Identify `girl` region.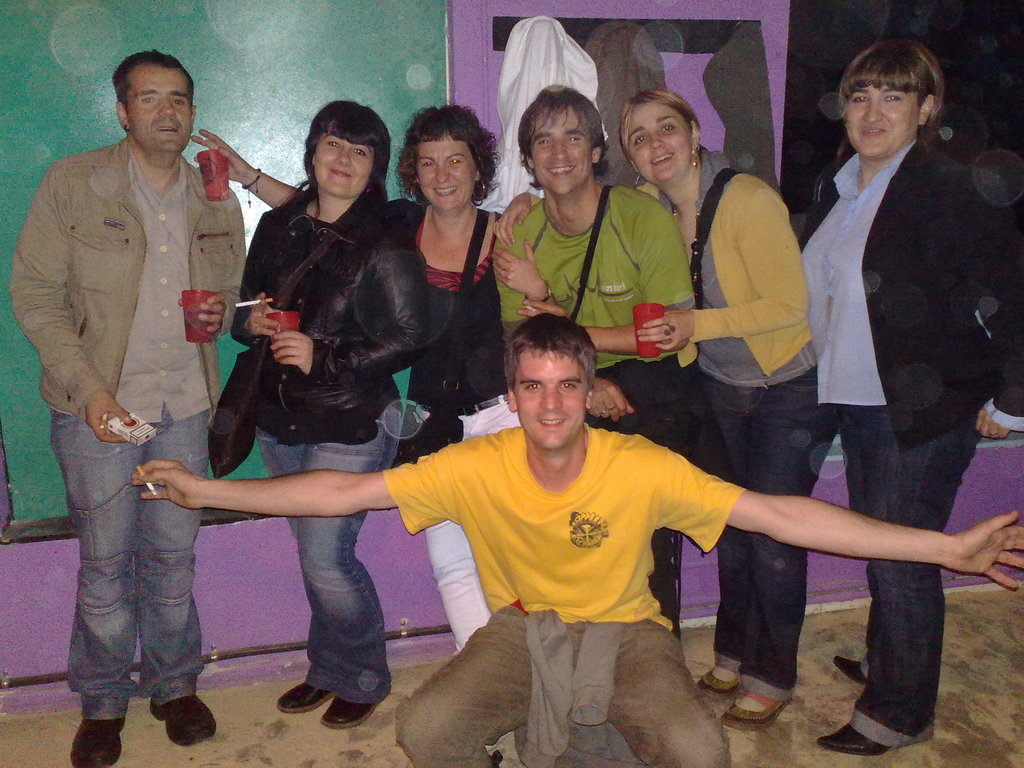
Region: [x1=202, y1=100, x2=433, y2=734].
